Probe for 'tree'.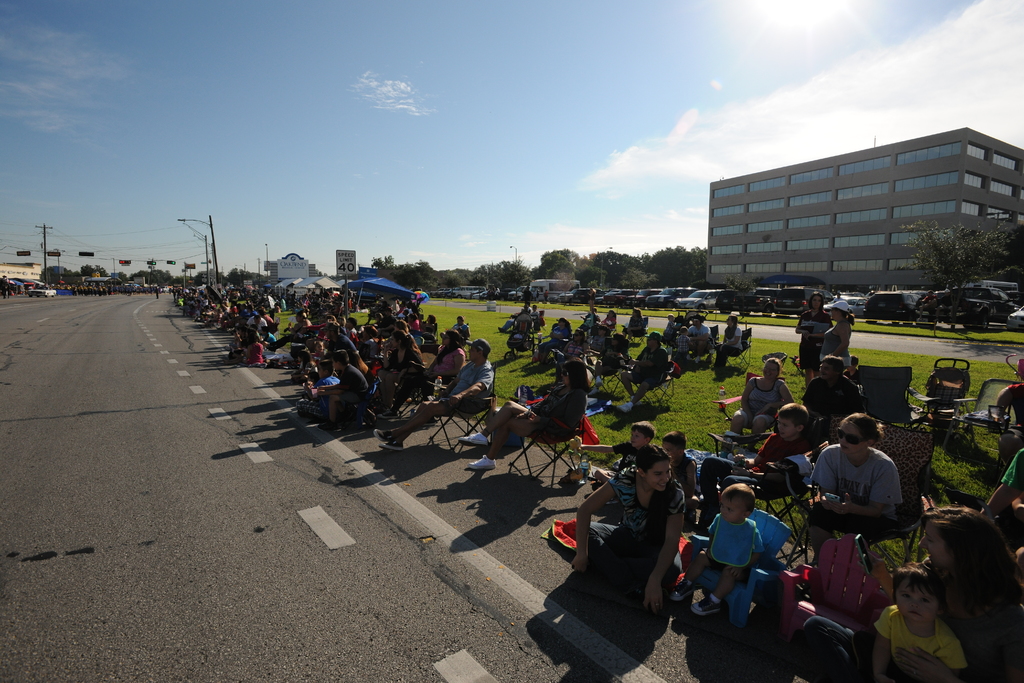
Probe result: (230,270,255,291).
